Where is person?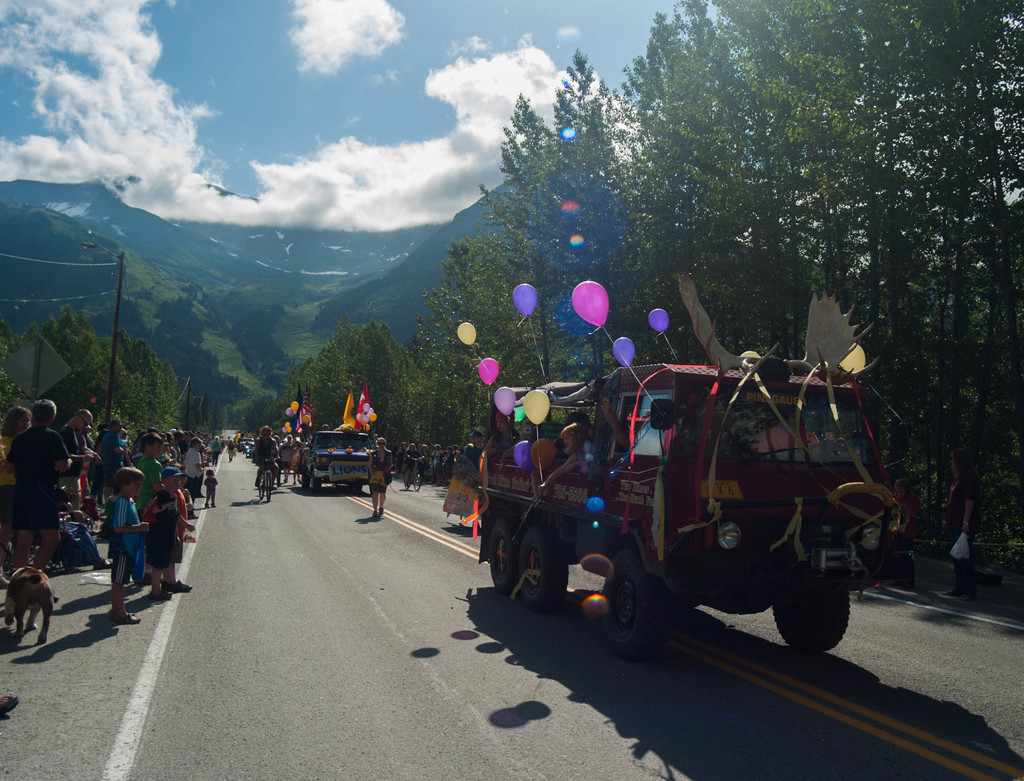
box=[54, 413, 86, 533].
